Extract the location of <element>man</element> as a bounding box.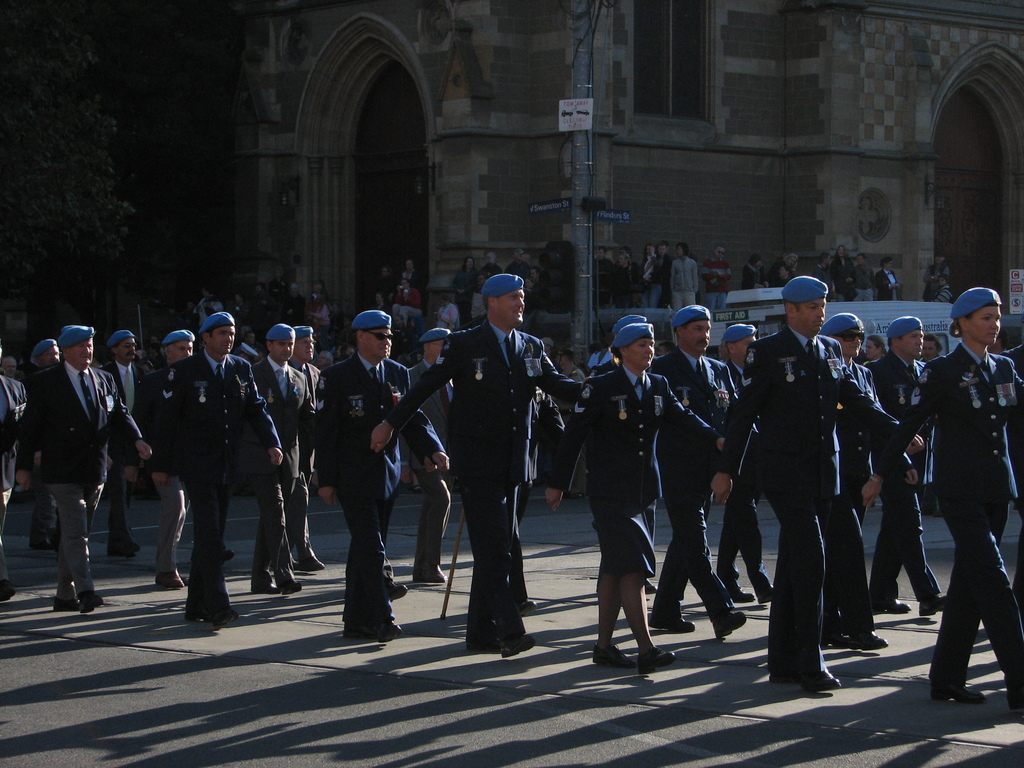
[817,310,892,651].
